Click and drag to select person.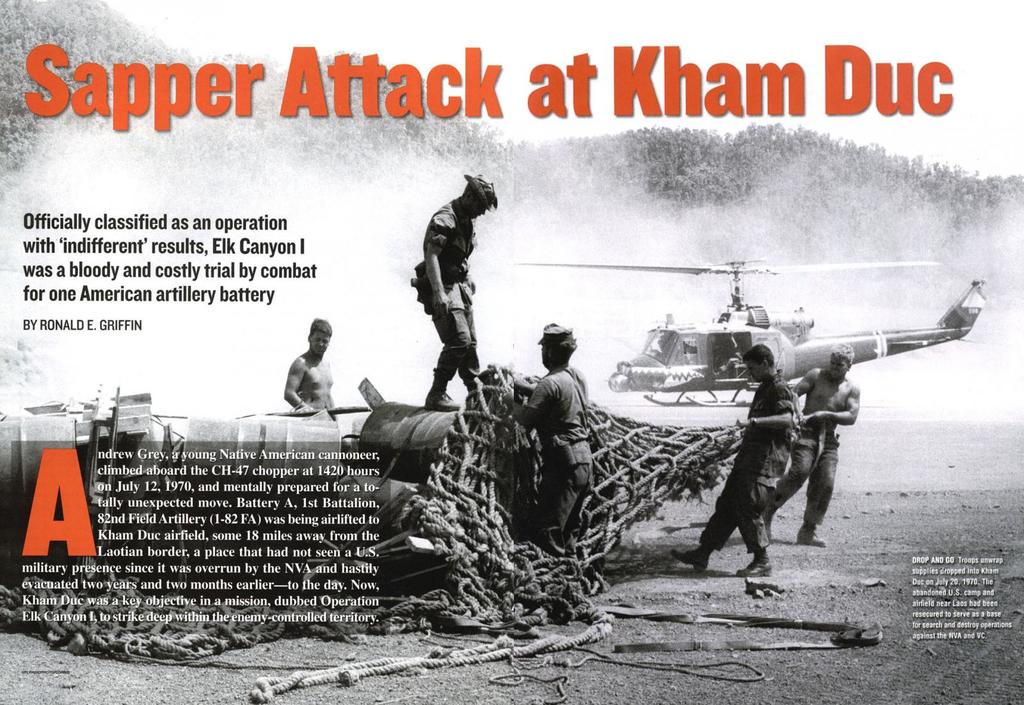
Selection: locate(410, 179, 497, 411).
